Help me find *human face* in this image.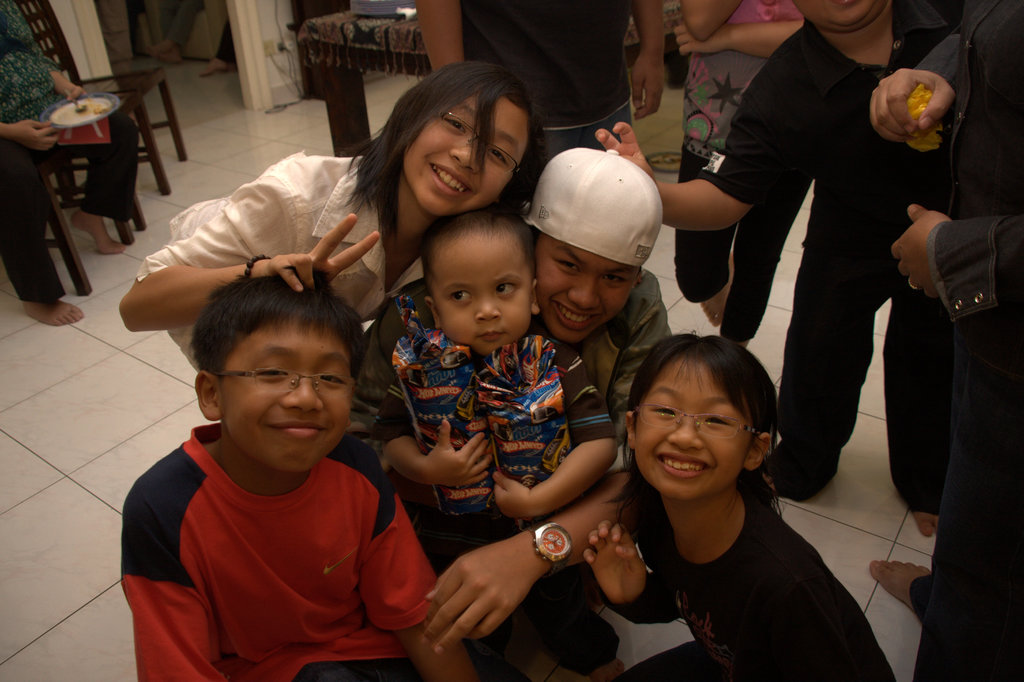
Found it: detection(628, 357, 752, 494).
